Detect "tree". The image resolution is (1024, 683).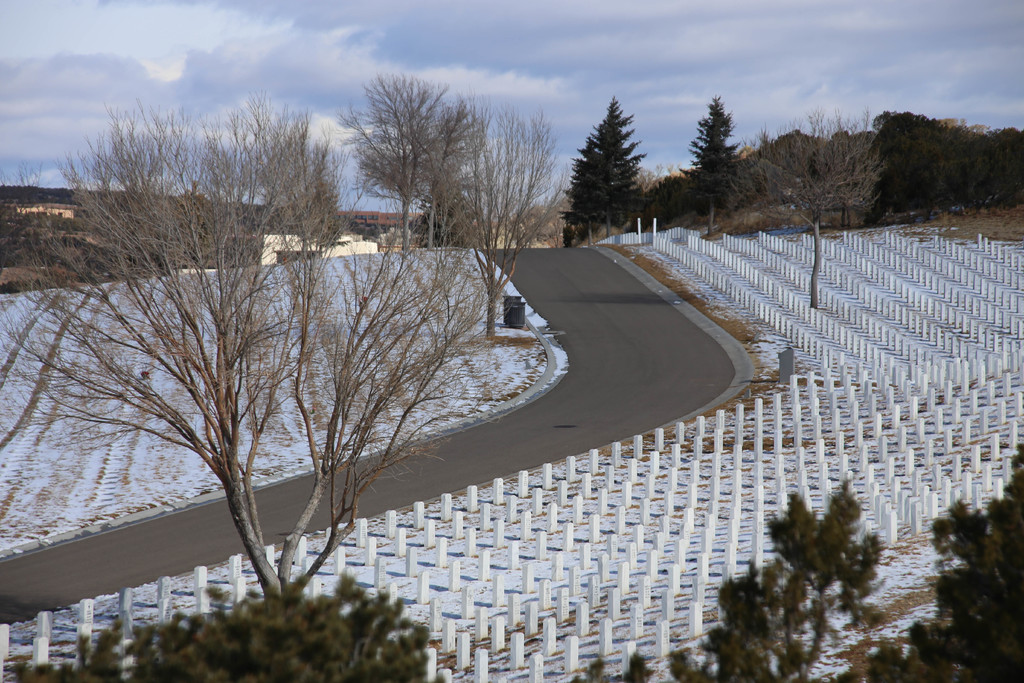
[750, 111, 886, 309].
